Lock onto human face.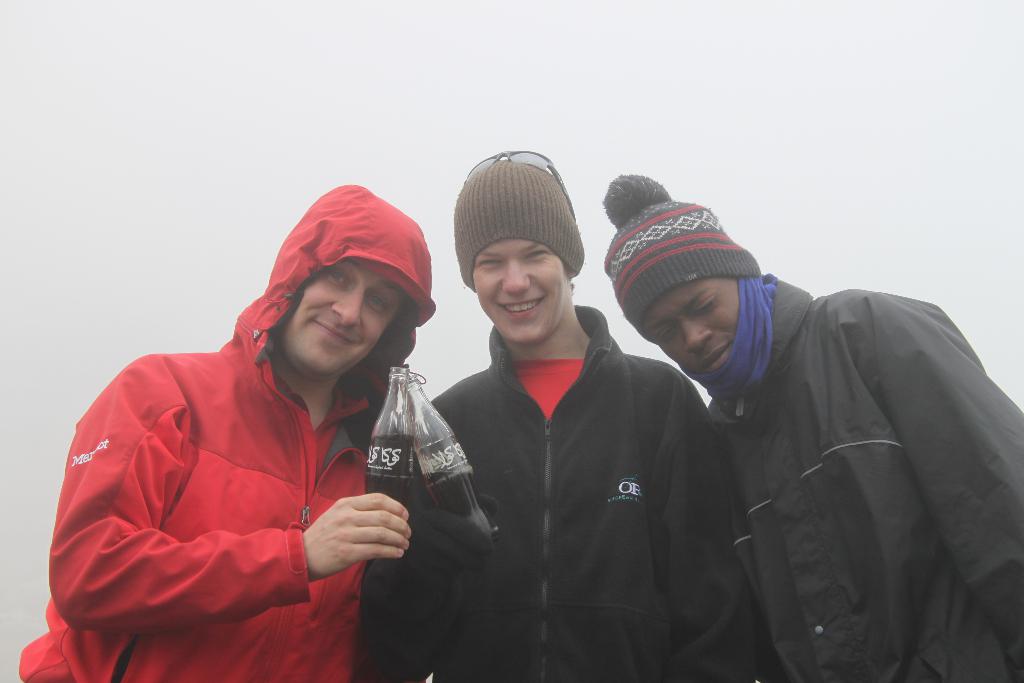
Locked: 282,264,400,375.
